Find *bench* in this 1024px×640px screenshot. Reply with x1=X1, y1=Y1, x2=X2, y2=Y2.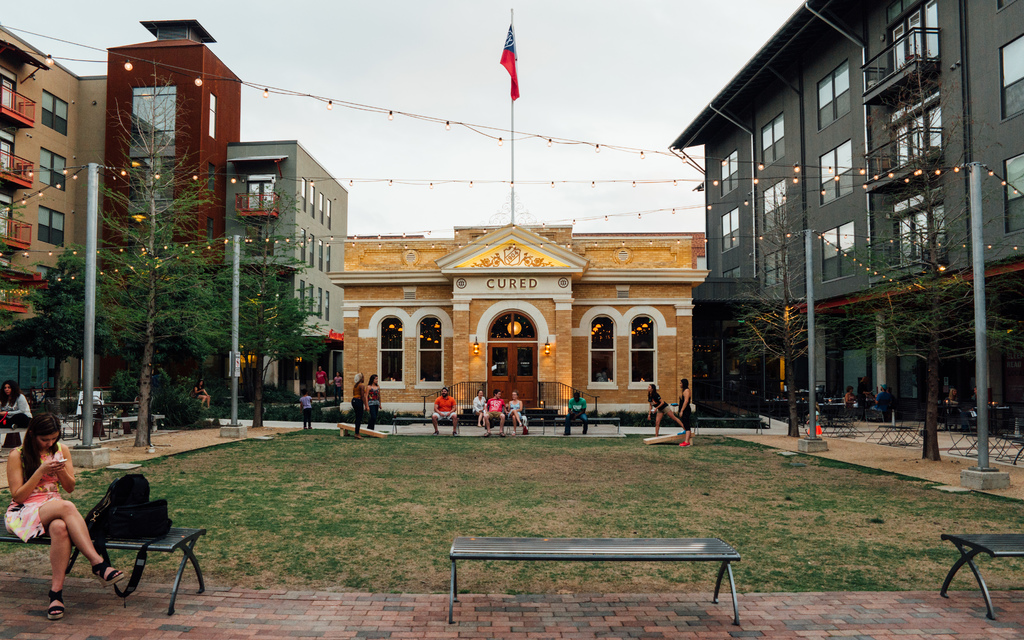
x1=0, y1=516, x2=206, y2=618.
